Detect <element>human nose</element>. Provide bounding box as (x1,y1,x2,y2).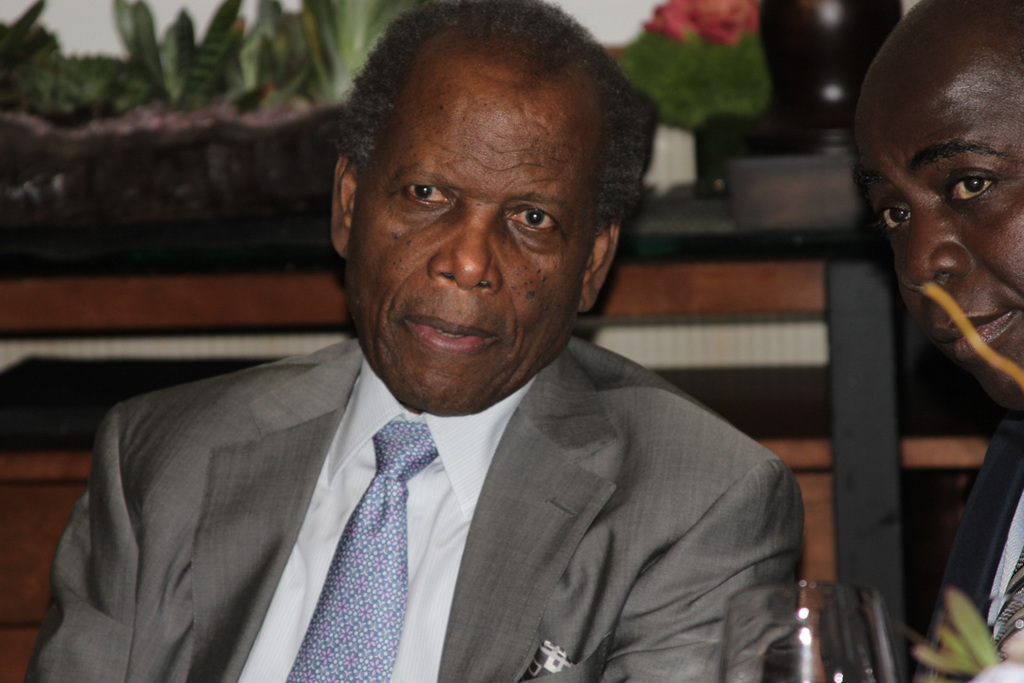
(424,221,497,289).
